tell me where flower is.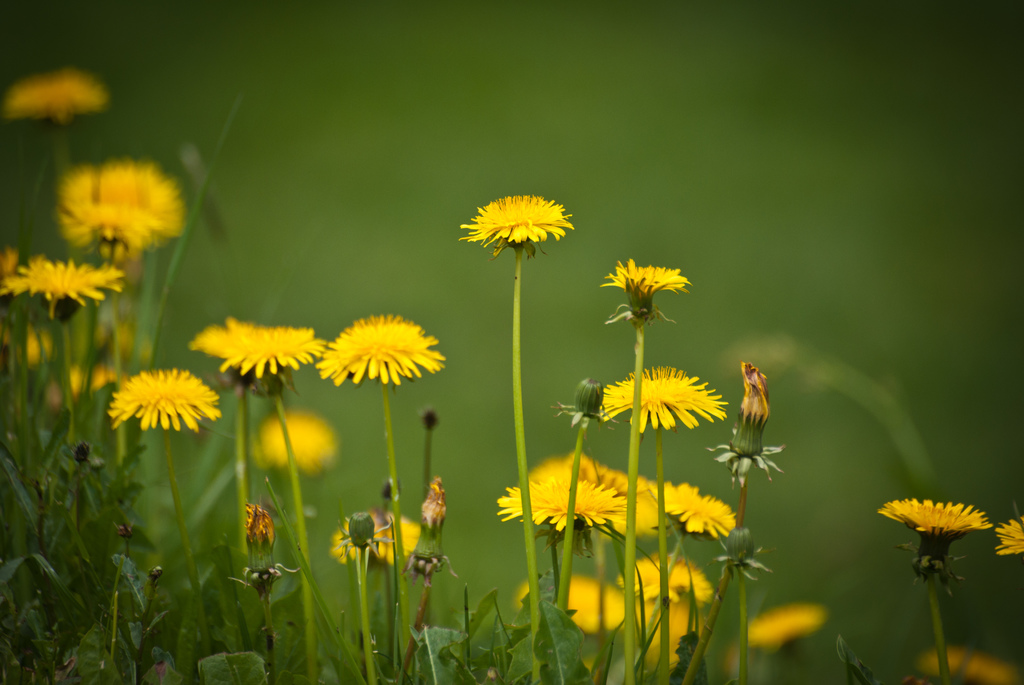
flower is at [652,481,746,540].
